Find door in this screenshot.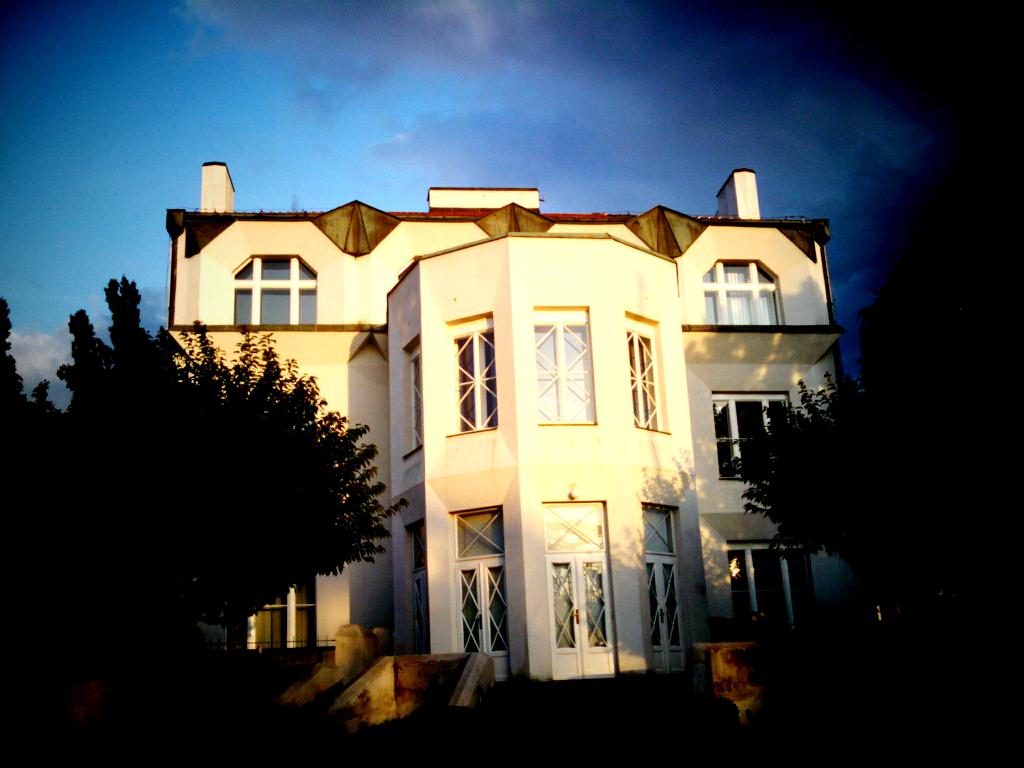
The bounding box for door is l=451, t=554, r=504, b=681.
